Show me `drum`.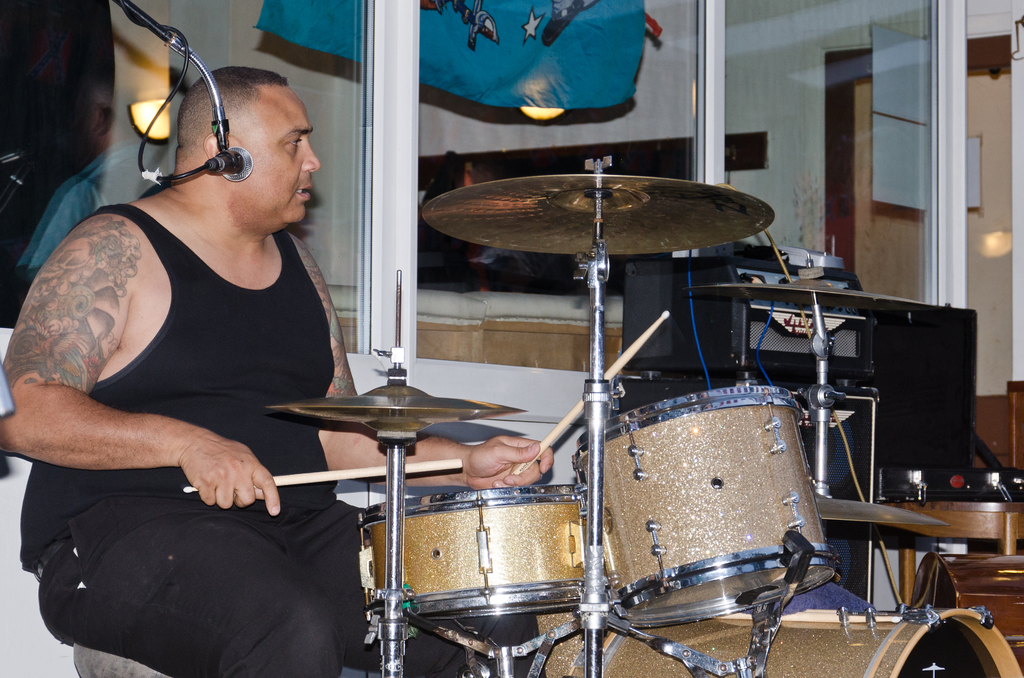
`drum` is here: [left=358, top=489, right=585, bottom=622].
